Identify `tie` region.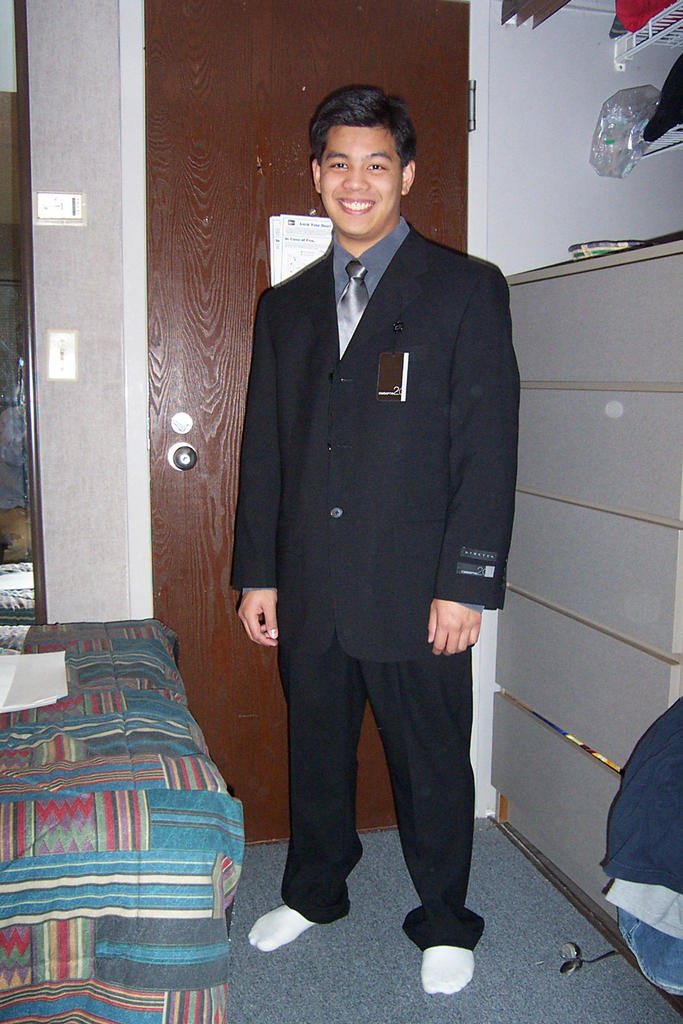
Region: bbox=[334, 257, 372, 356].
